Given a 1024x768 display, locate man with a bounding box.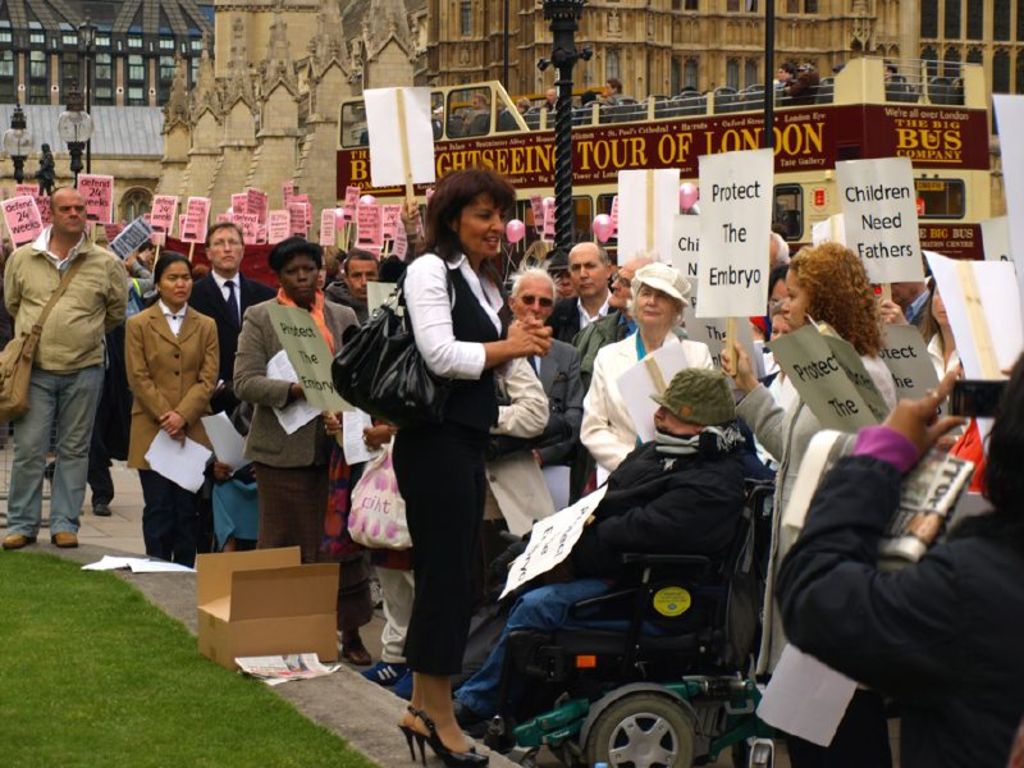
Located: detection(548, 232, 649, 458).
